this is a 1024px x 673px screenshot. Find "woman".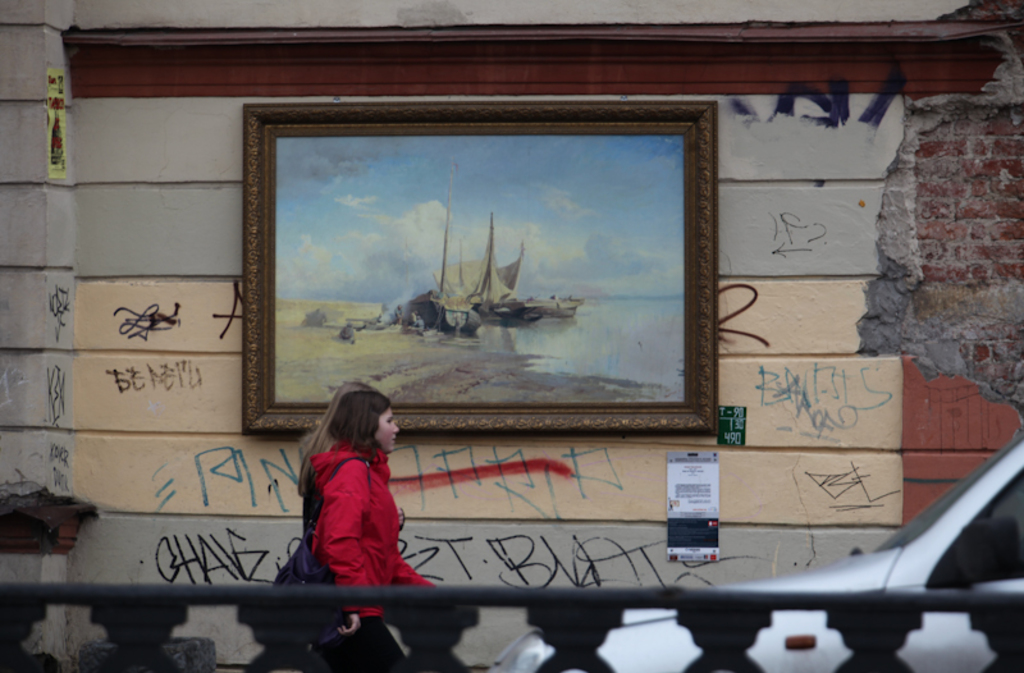
Bounding box: left=316, top=389, right=434, bottom=644.
